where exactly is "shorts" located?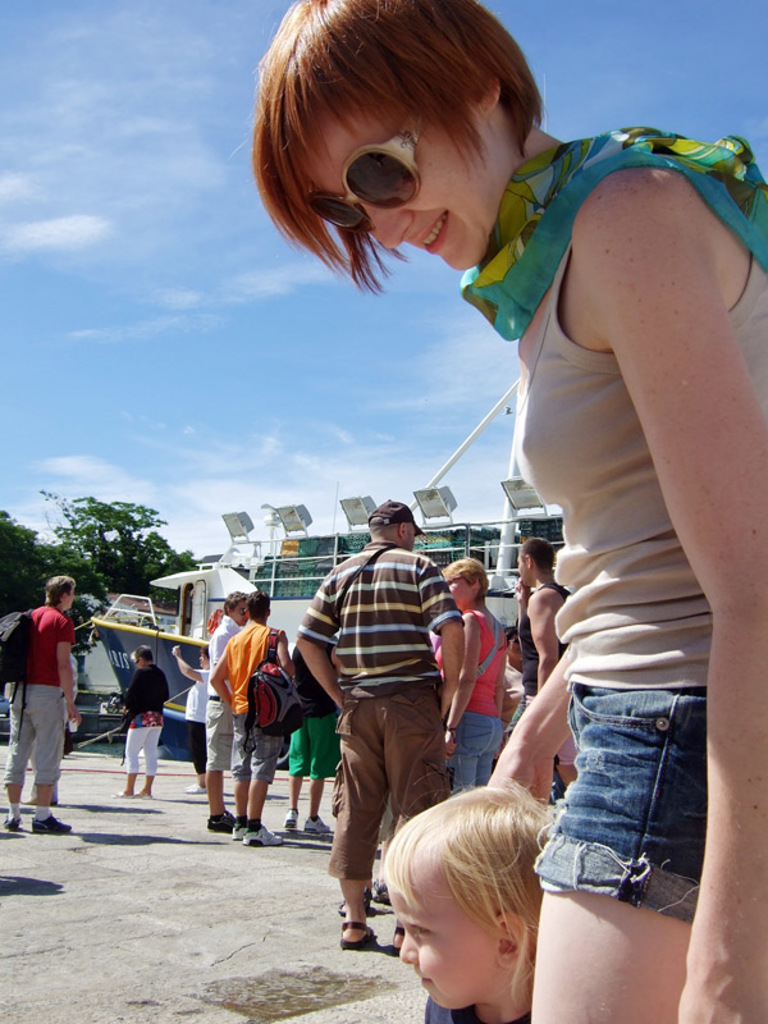
Its bounding box is pyautogui.locateOnScreen(6, 689, 67, 780).
